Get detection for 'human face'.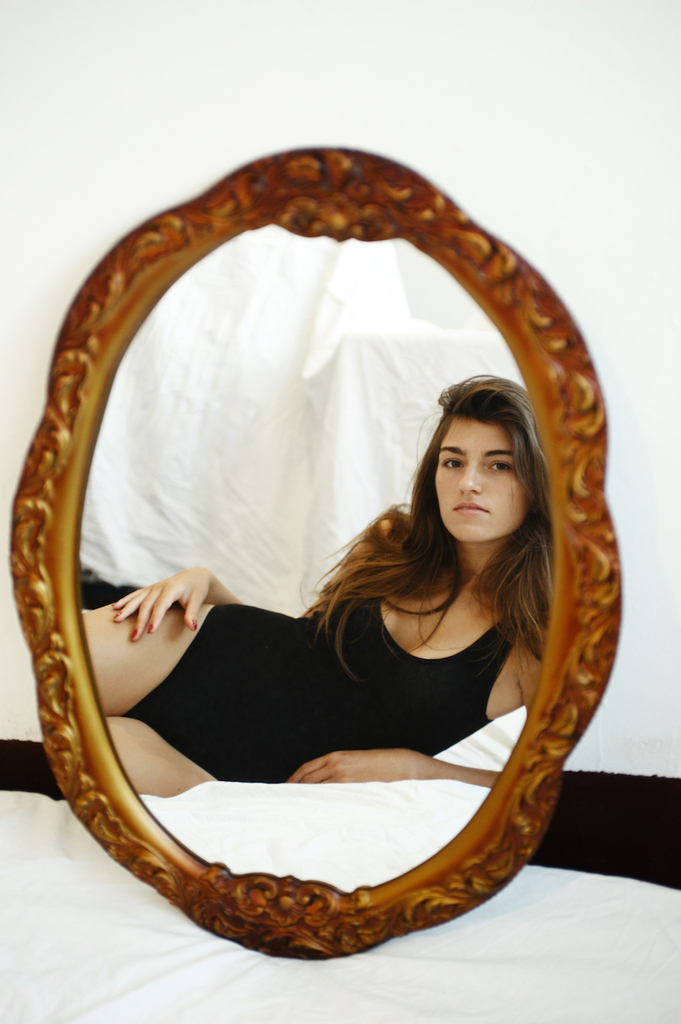
Detection: (433,422,521,538).
